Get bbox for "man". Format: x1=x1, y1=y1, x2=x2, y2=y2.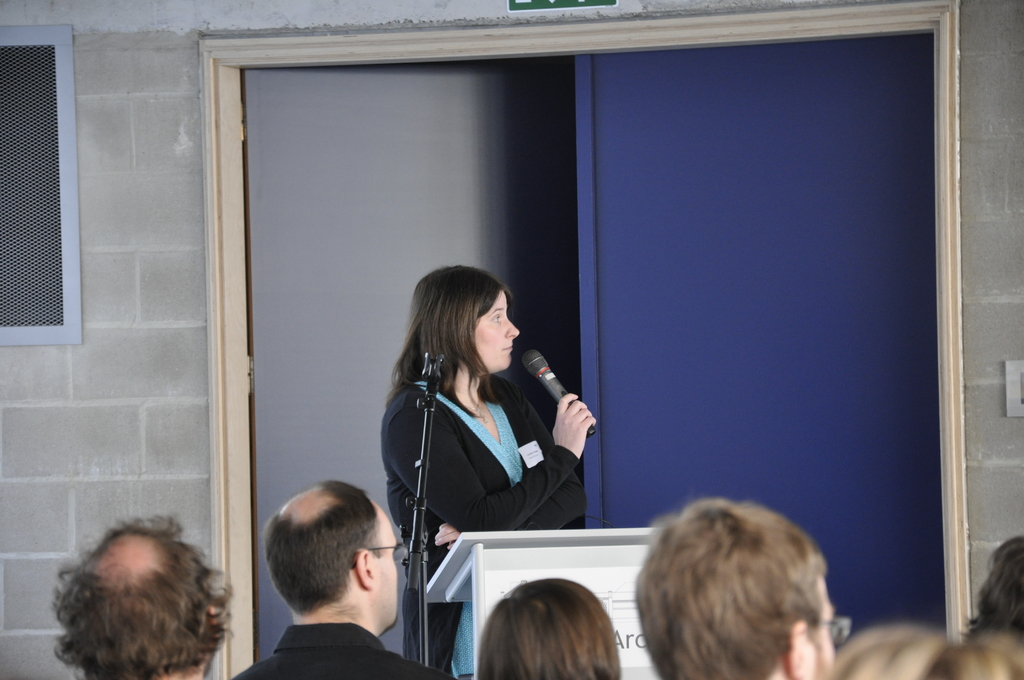
x1=54, y1=514, x2=233, y2=679.
